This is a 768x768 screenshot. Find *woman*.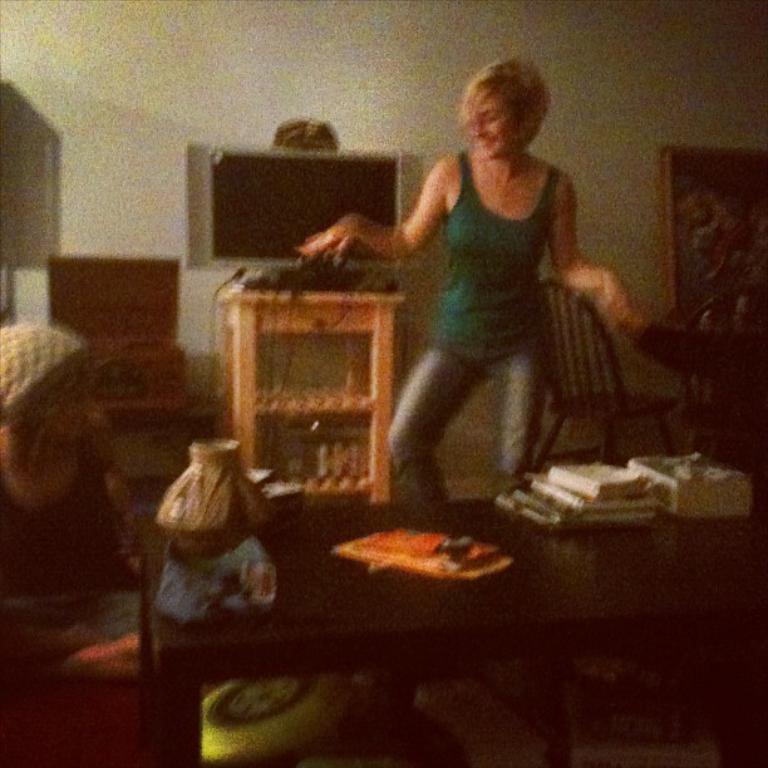
Bounding box: [325, 55, 644, 526].
